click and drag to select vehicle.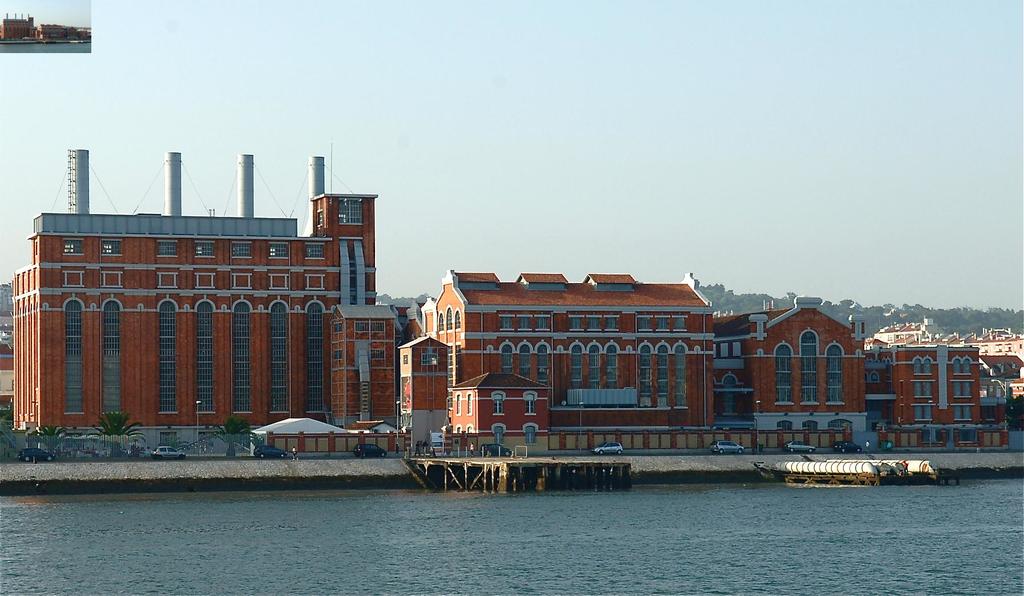
Selection: [353, 439, 390, 459].
